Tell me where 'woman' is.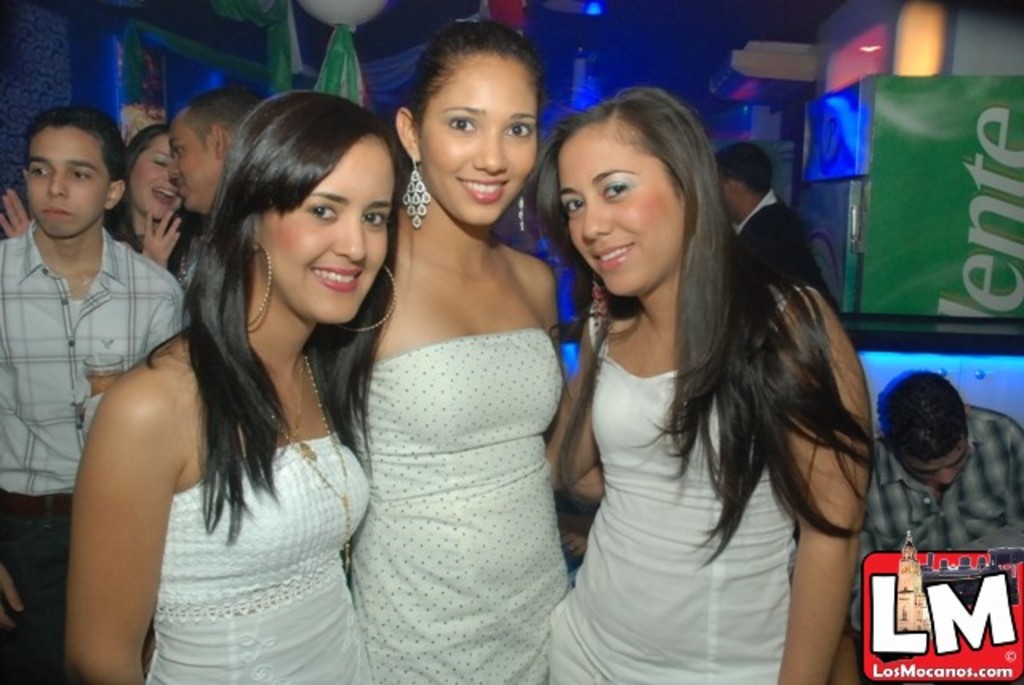
'woman' is at region(66, 86, 402, 683).
